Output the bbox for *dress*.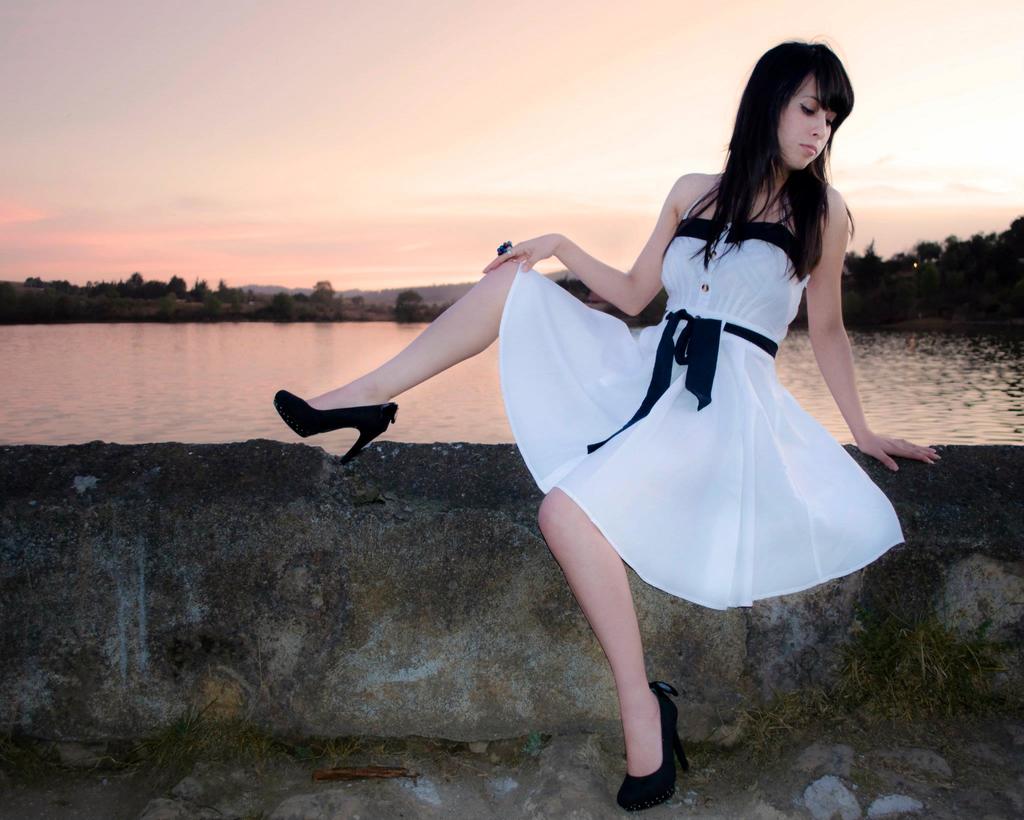
(492, 185, 908, 610).
